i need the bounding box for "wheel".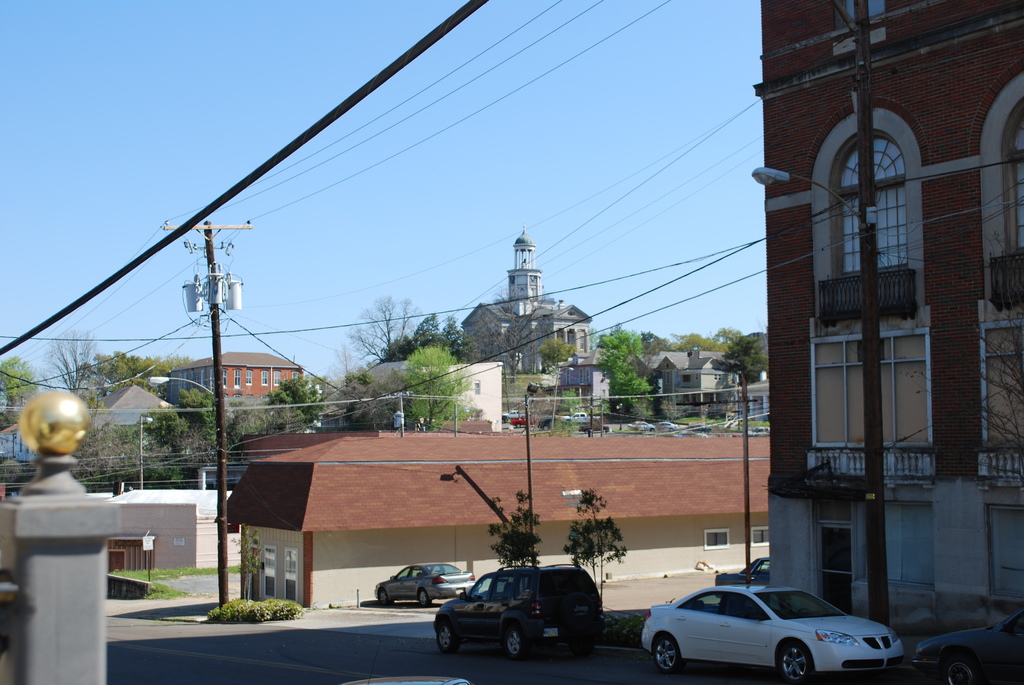
Here it is: left=944, top=659, right=975, bottom=684.
